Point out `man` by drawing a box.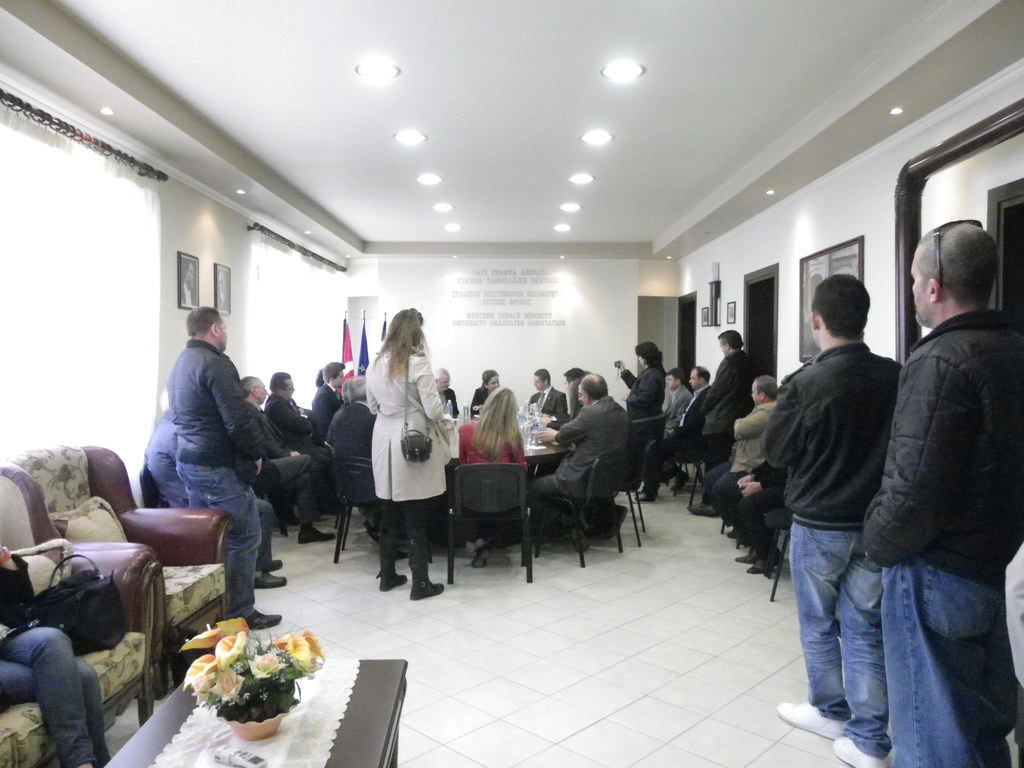
<bbox>332, 376, 376, 538</bbox>.
